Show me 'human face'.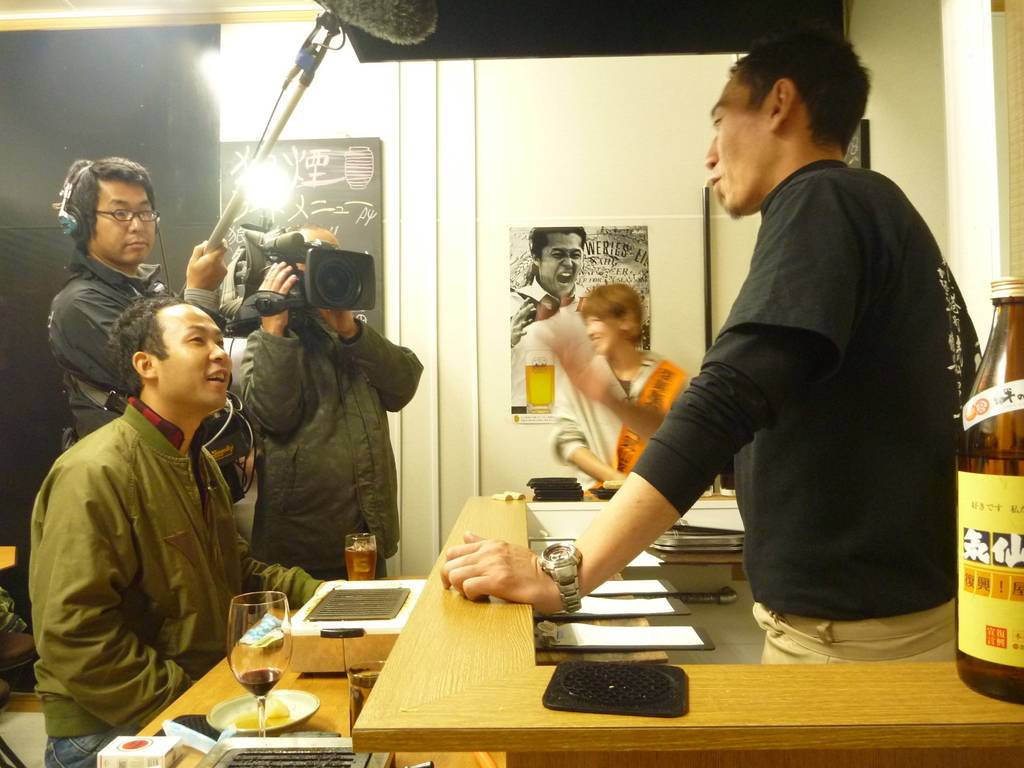
'human face' is here: <box>584,317,620,353</box>.
